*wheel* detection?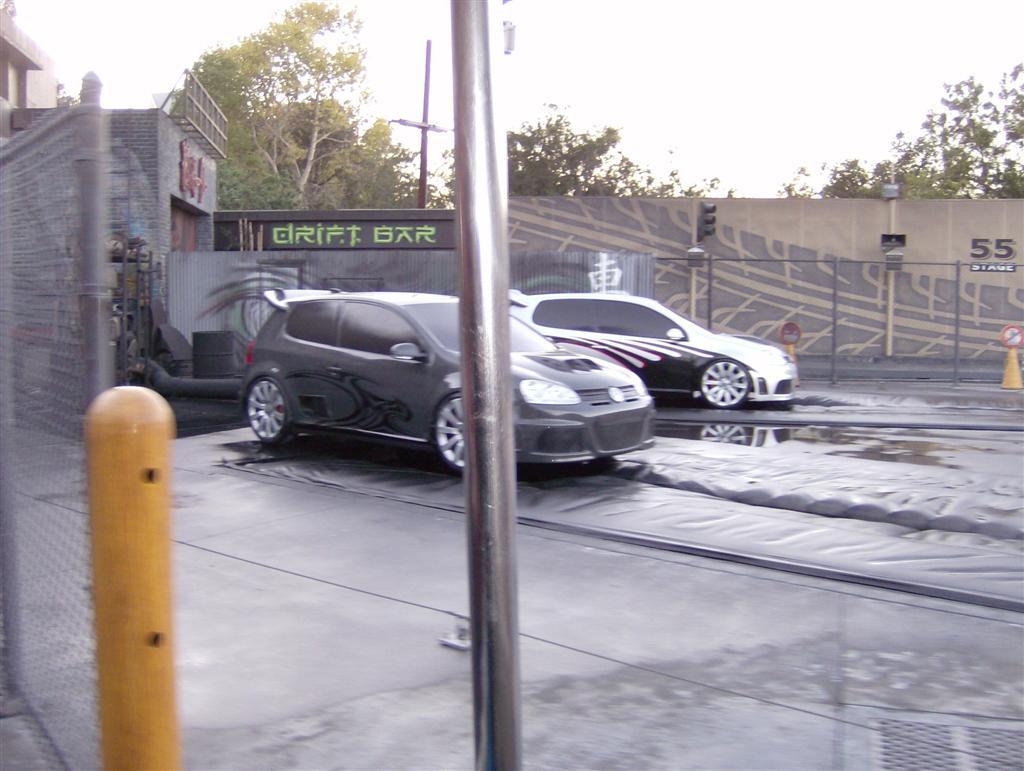
bbox=(234, 359, 295, 455)
